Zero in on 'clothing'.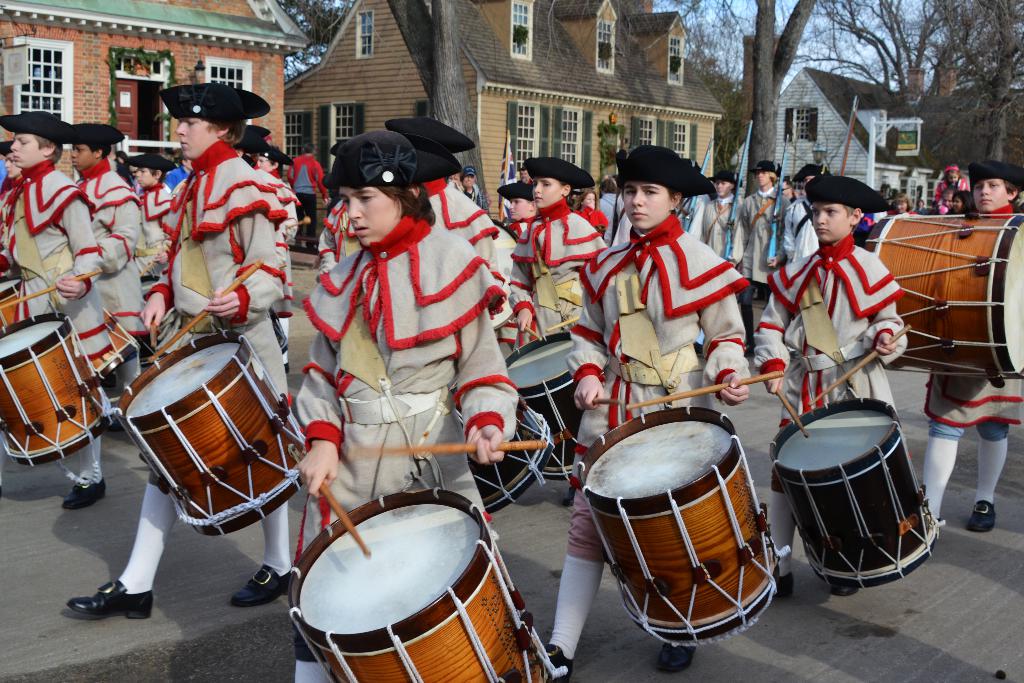
Zeroed in: [left=317, top=200, right=355, bottom=281].
